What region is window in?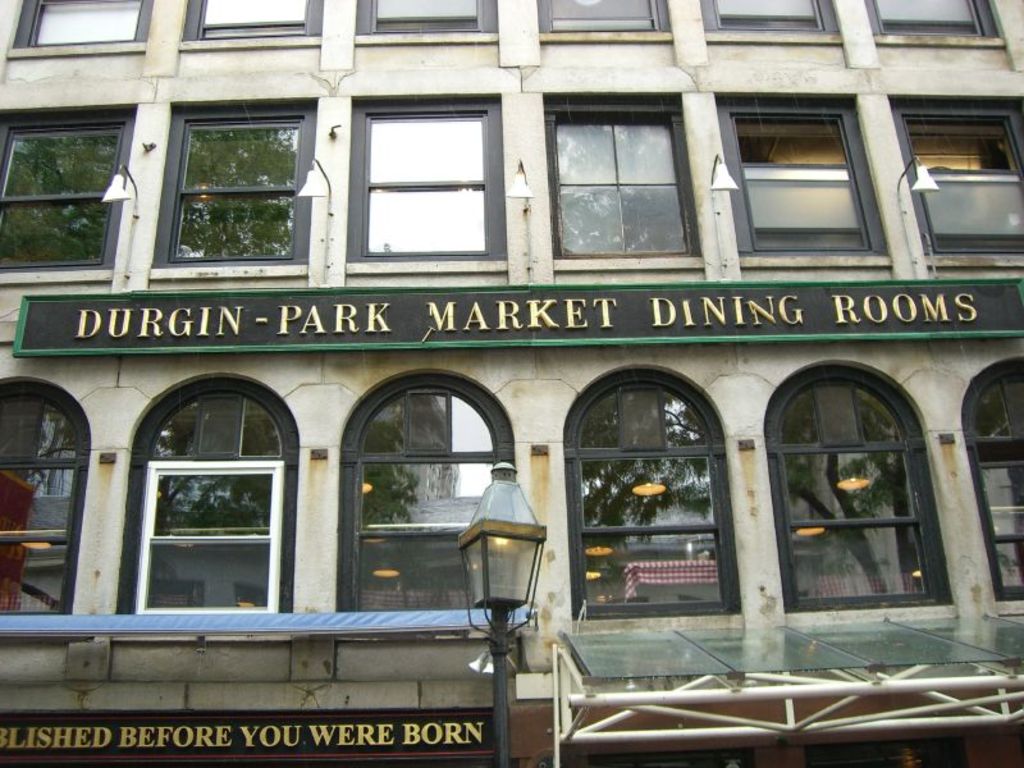
region(335, 384, 517, 608).
